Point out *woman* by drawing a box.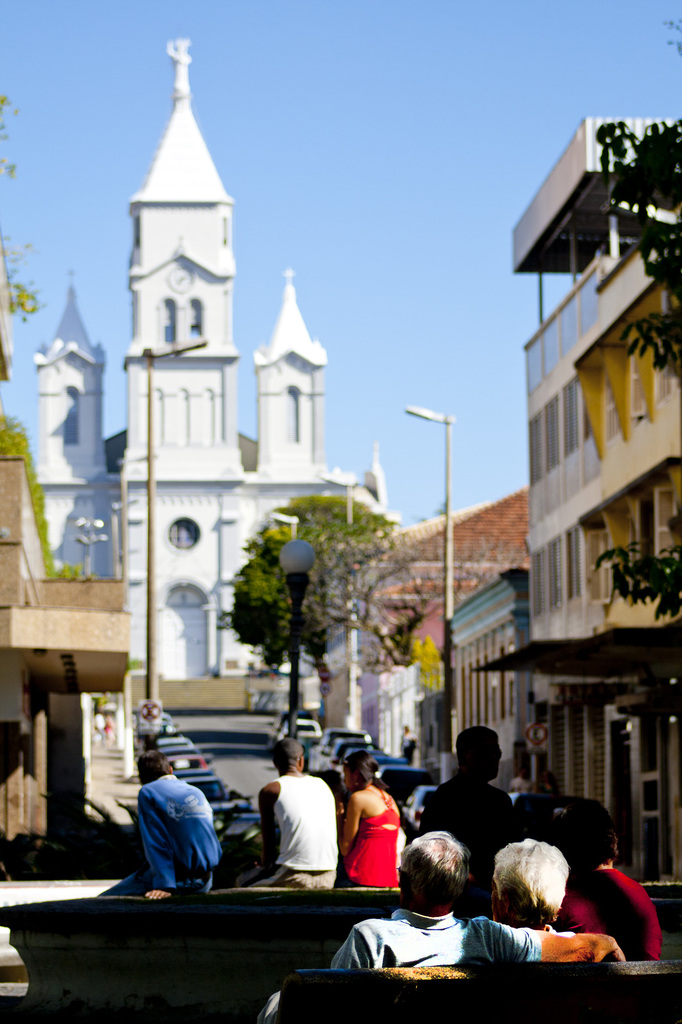
bbox=(331, 760, 409, 920).
